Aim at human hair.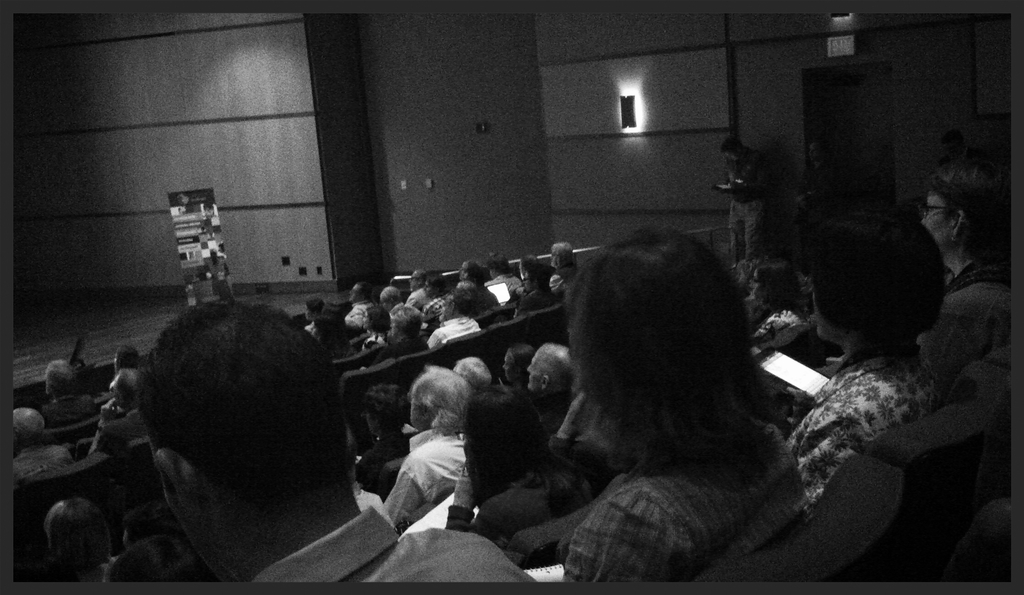
Aimed at x1=45 y1=499 x2=113 y2=579.
